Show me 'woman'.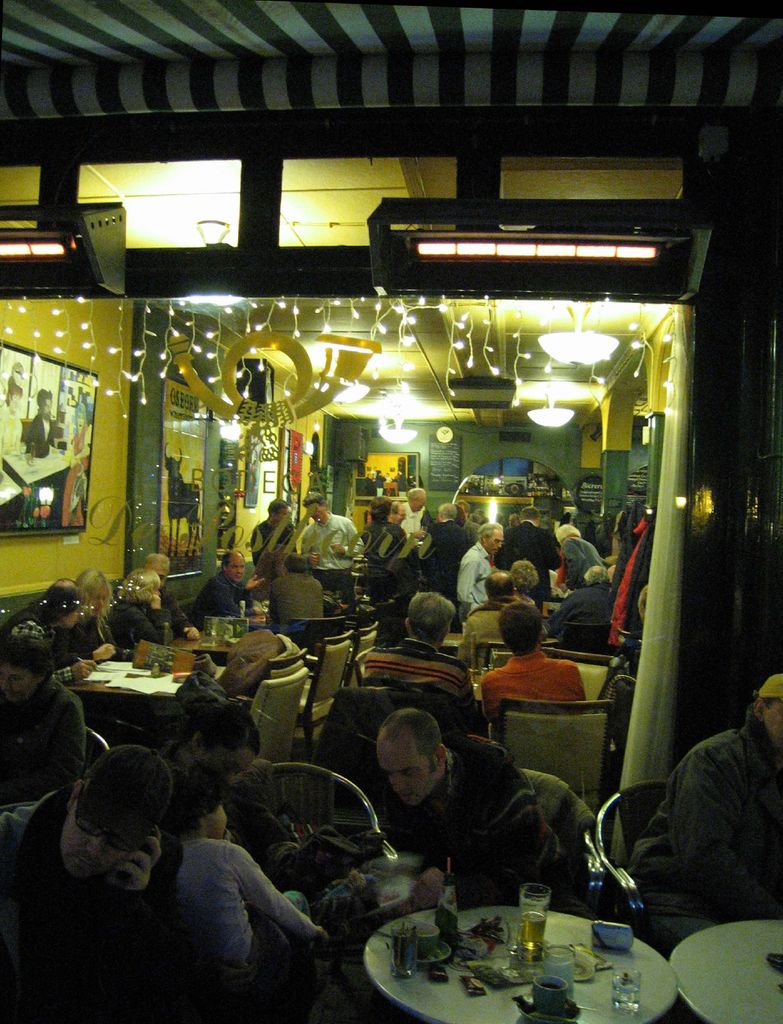
'woman' is here: left=160, top=703, right=262, bottom=790.
